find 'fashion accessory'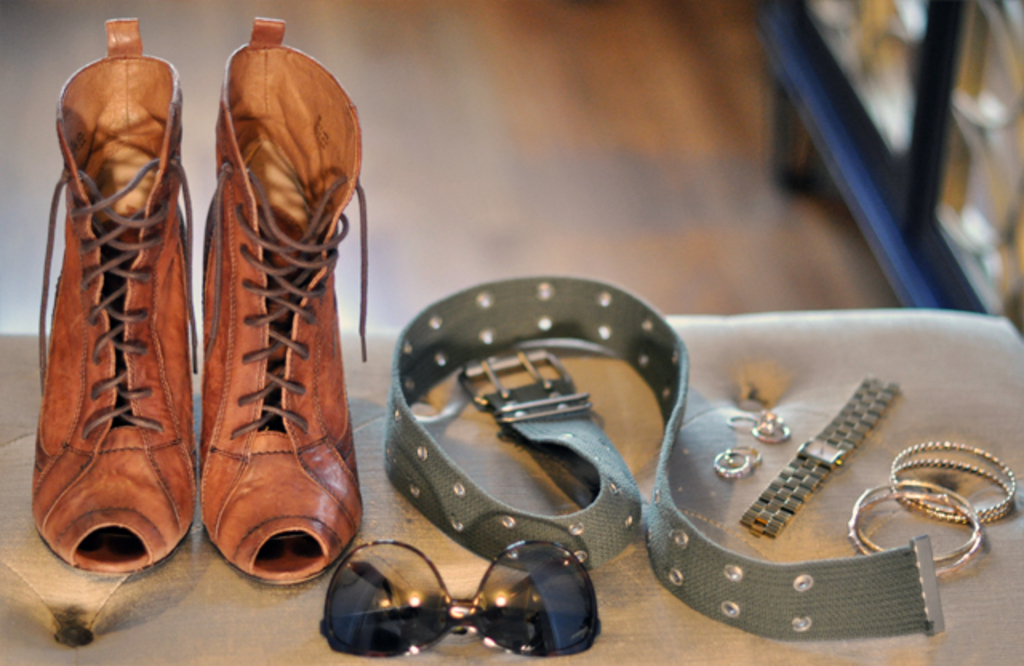
738:378:901:543
